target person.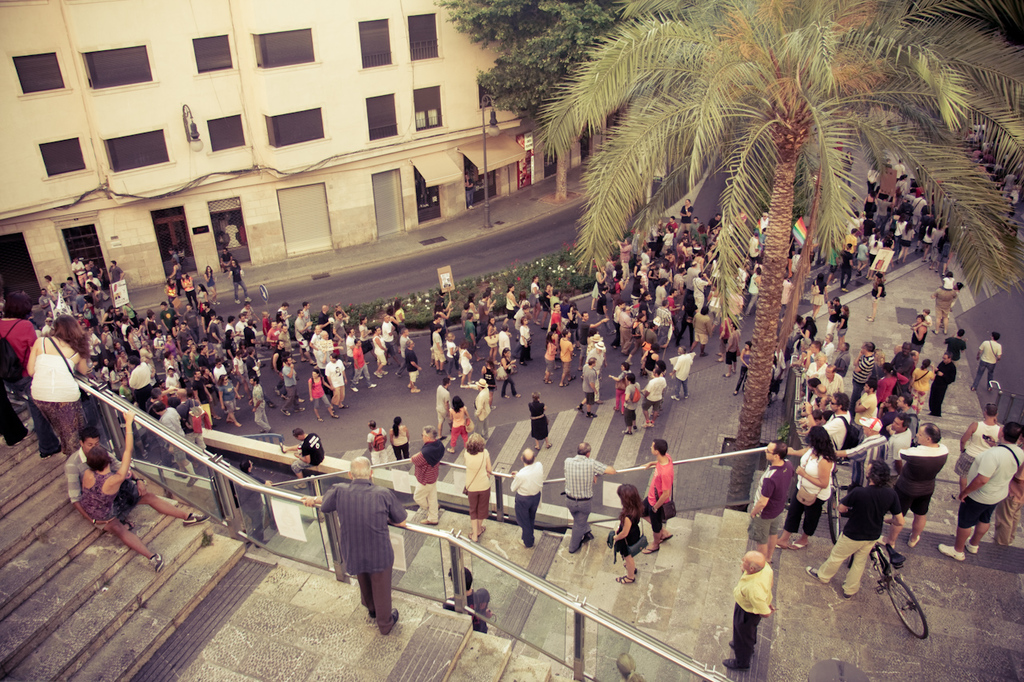
Target region: bbox=(79, 409, 150, 529).
